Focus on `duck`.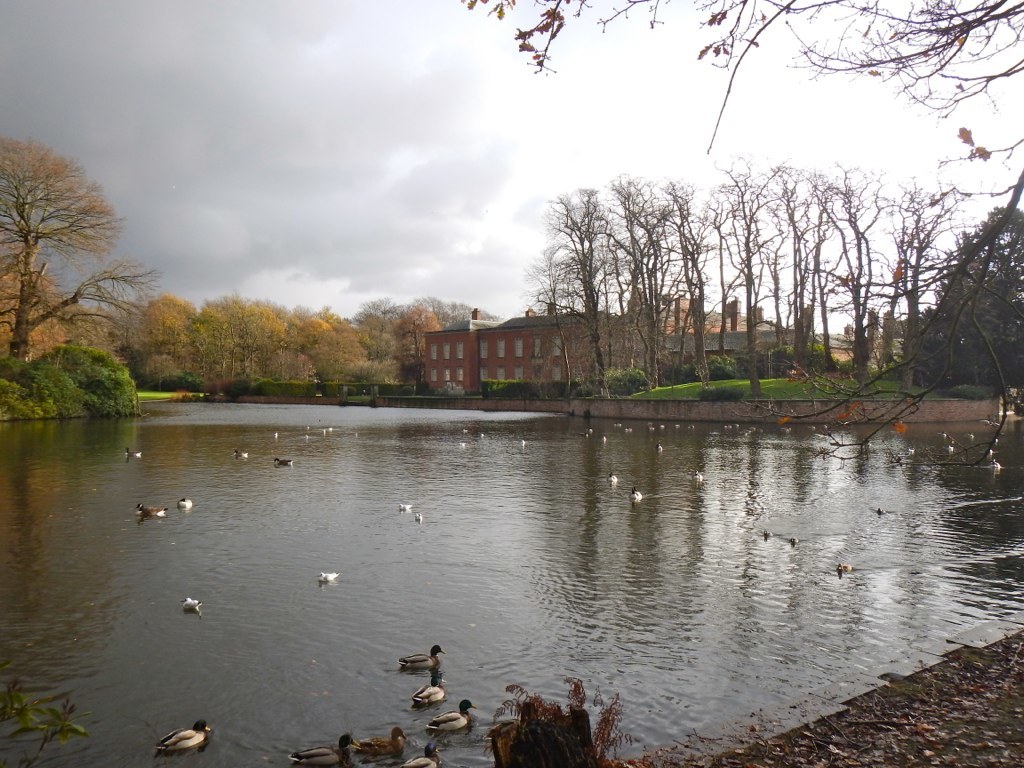
Focused at x1=175, y1=597, x2=201, y2=616.
